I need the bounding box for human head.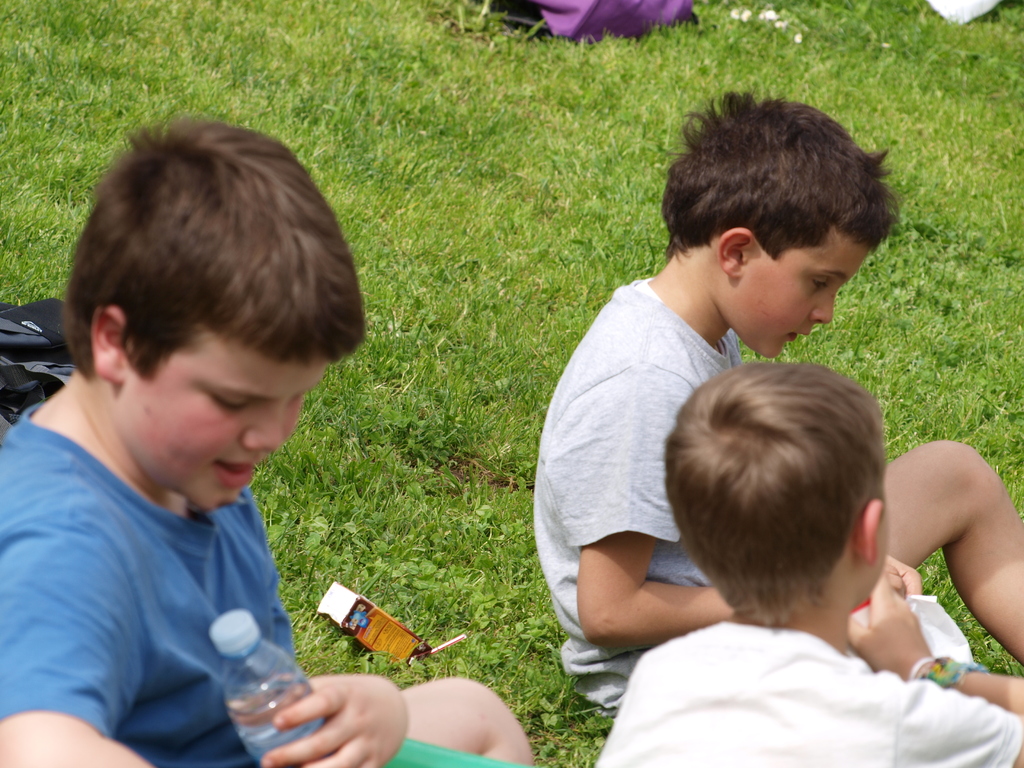
Here it is: region(677, 357, 920, 660).
